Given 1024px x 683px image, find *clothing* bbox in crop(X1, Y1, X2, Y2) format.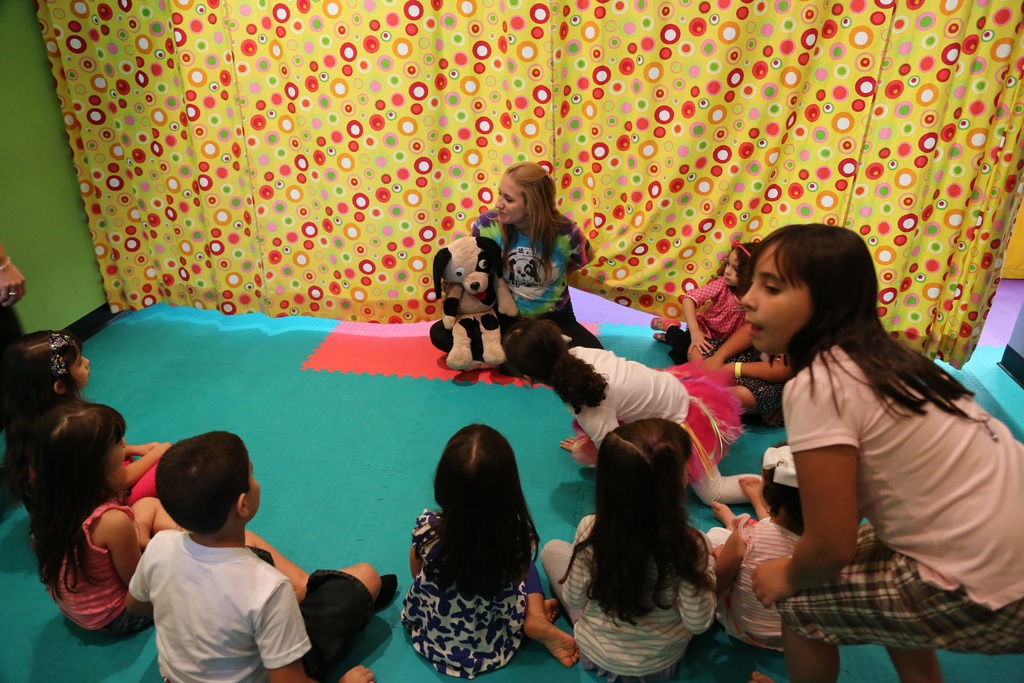
crop(46, 500, 156, 638).
